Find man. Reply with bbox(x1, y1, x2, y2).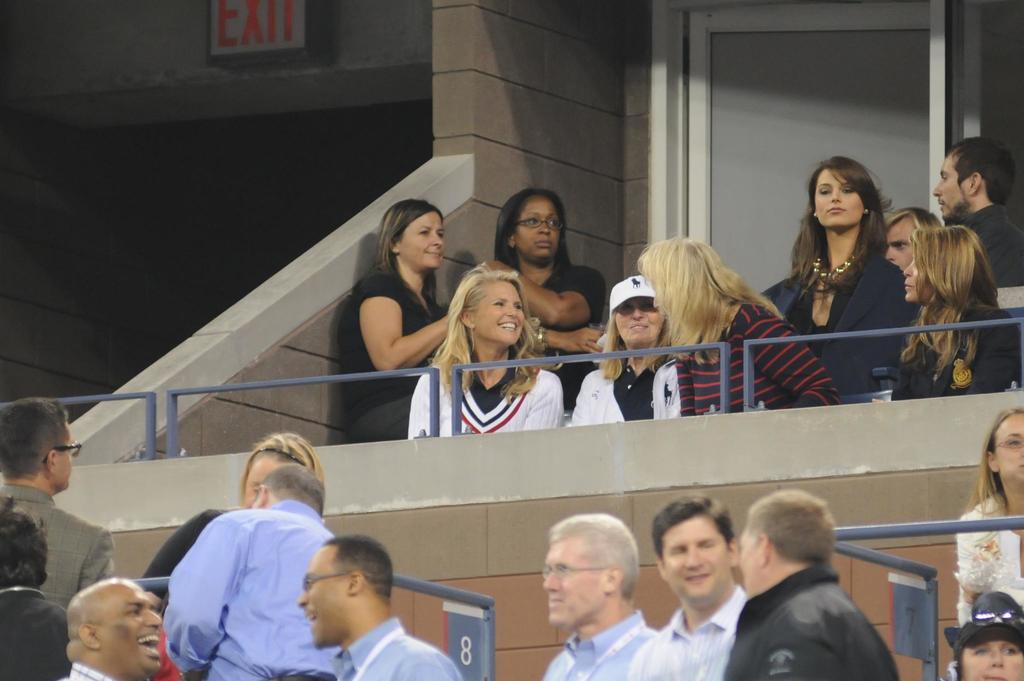
bbox(538, 511, 663, 680).
